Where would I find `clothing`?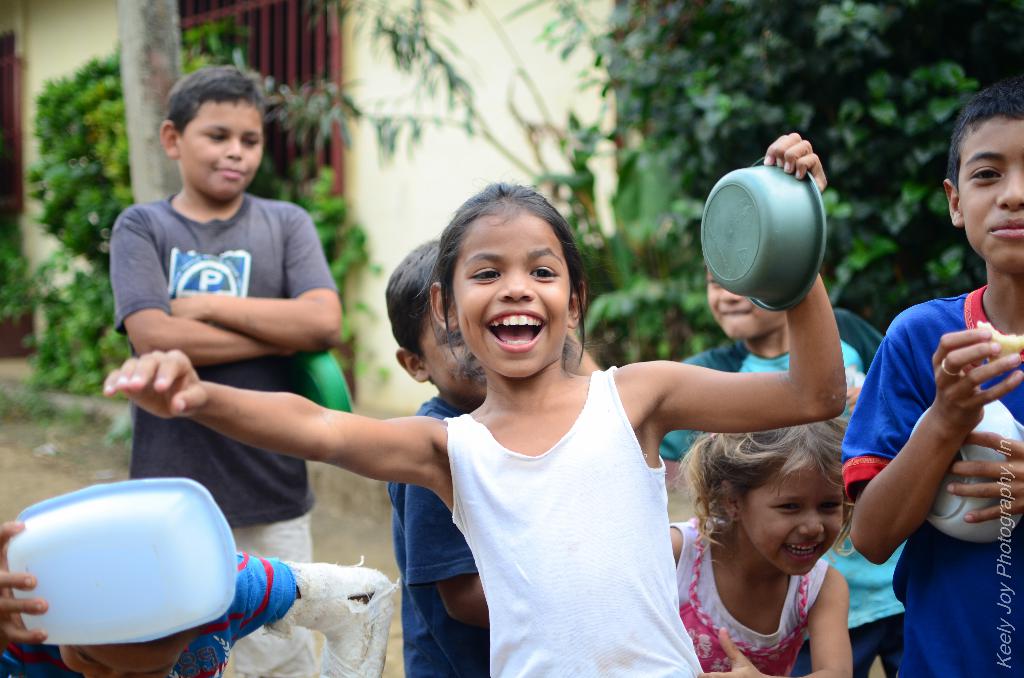
At 642,319,891,668.
